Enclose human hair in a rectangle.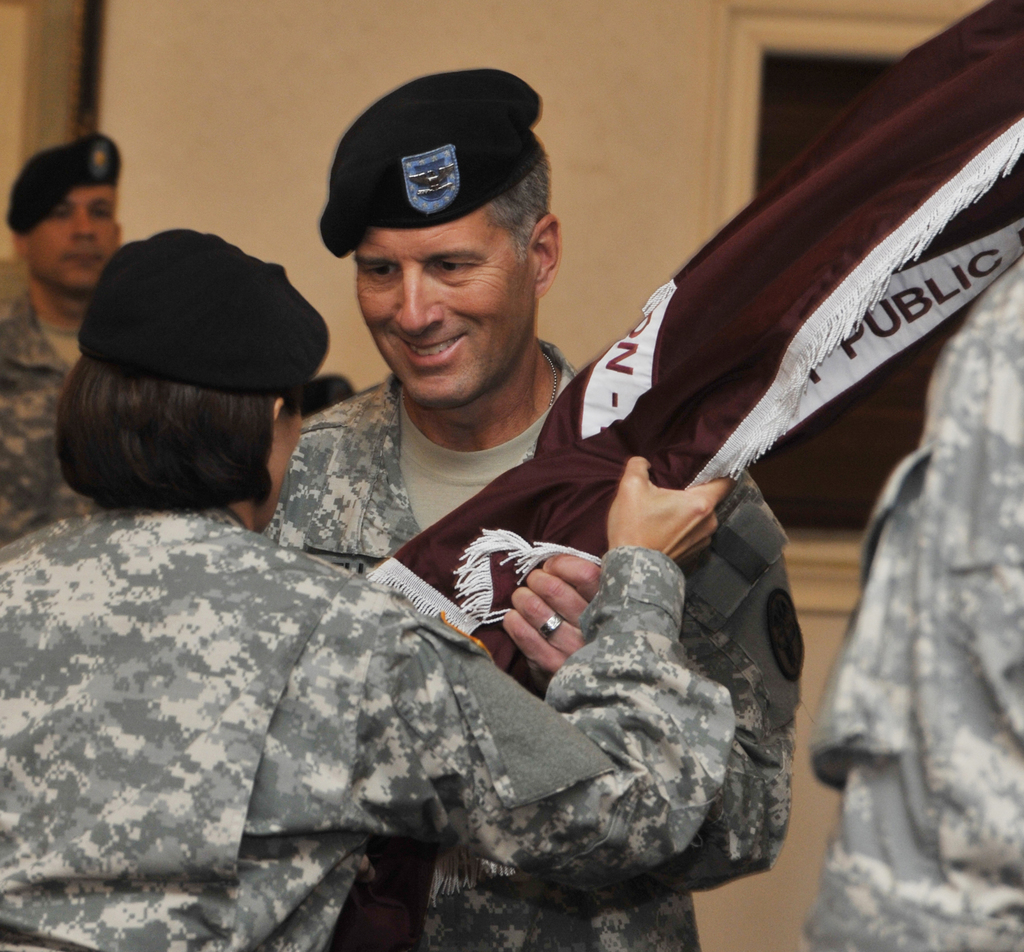
(left=480, top=153, right=554, bottom=266).
